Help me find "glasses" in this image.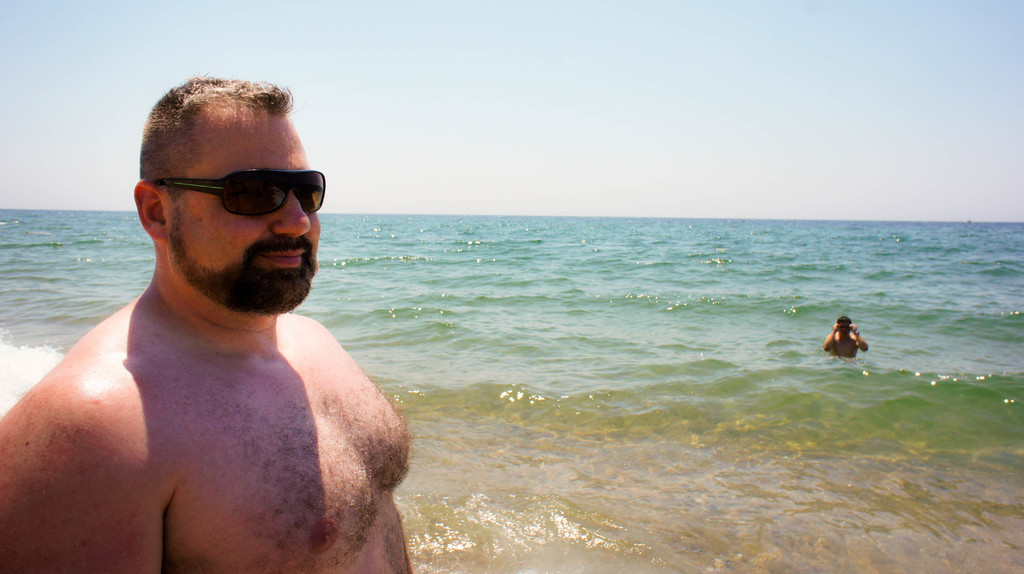
Found it: locate(153, 168, 327, 221).
